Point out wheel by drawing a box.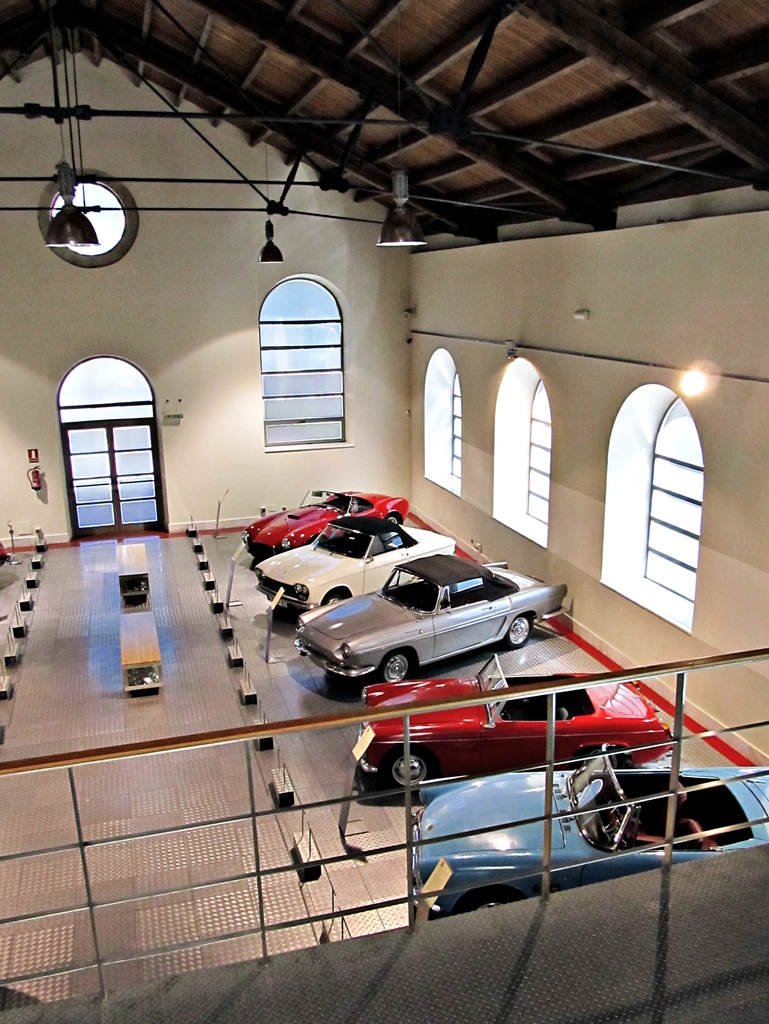
rect(382, 511, 407, 518).
